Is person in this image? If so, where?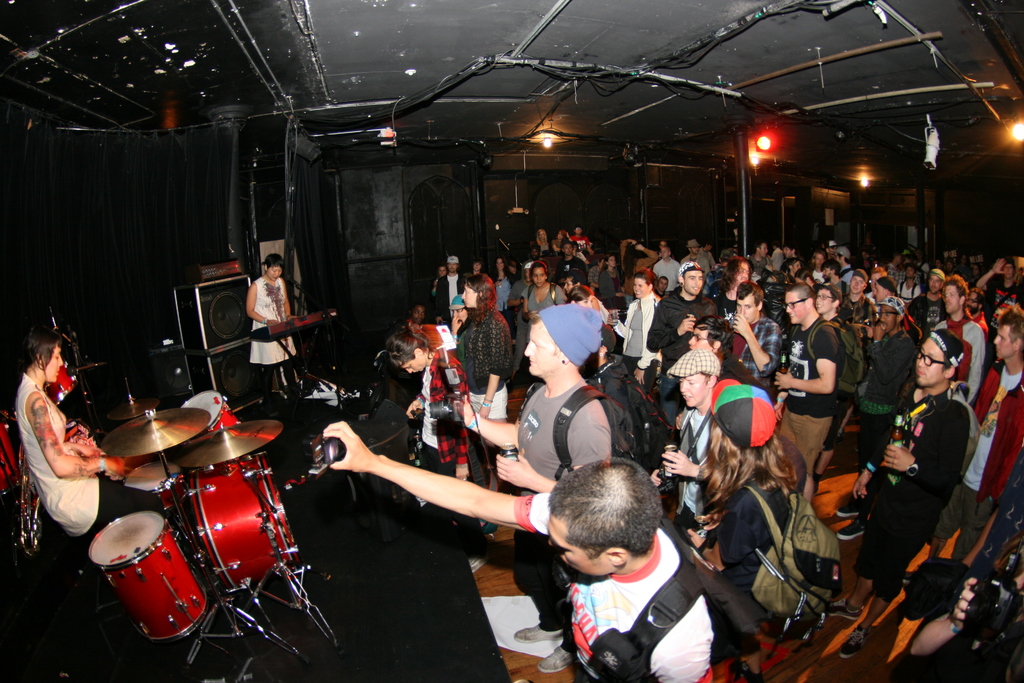
Yes, at locate(835, 268, 877, 325).
